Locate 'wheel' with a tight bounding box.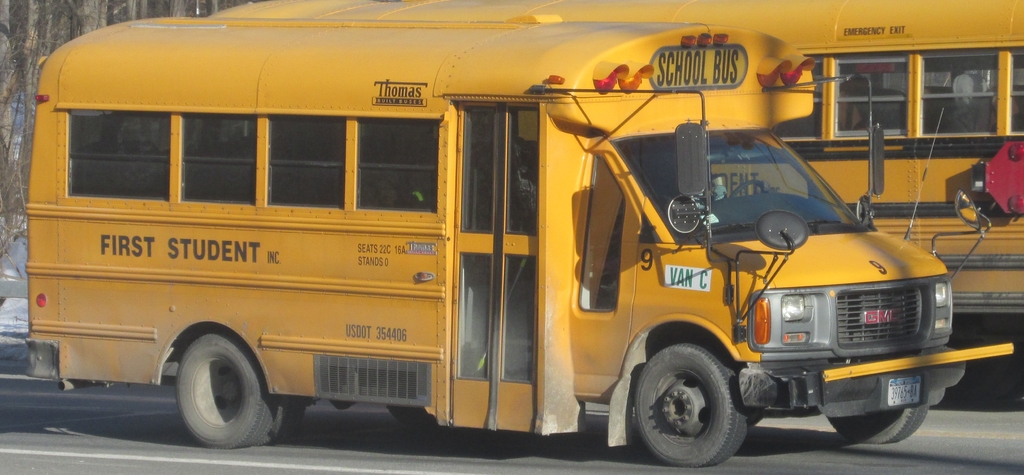
(824, 404, 931, 451).
